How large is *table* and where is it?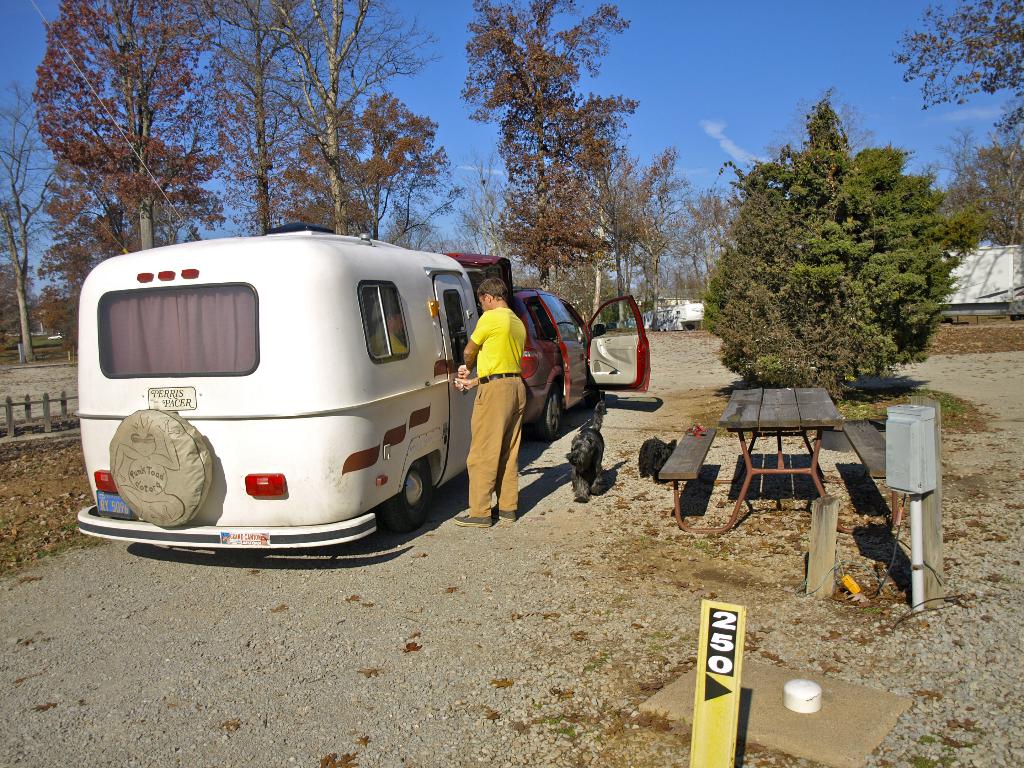
Bounding box: bbox(646, 379, 840, 543).
